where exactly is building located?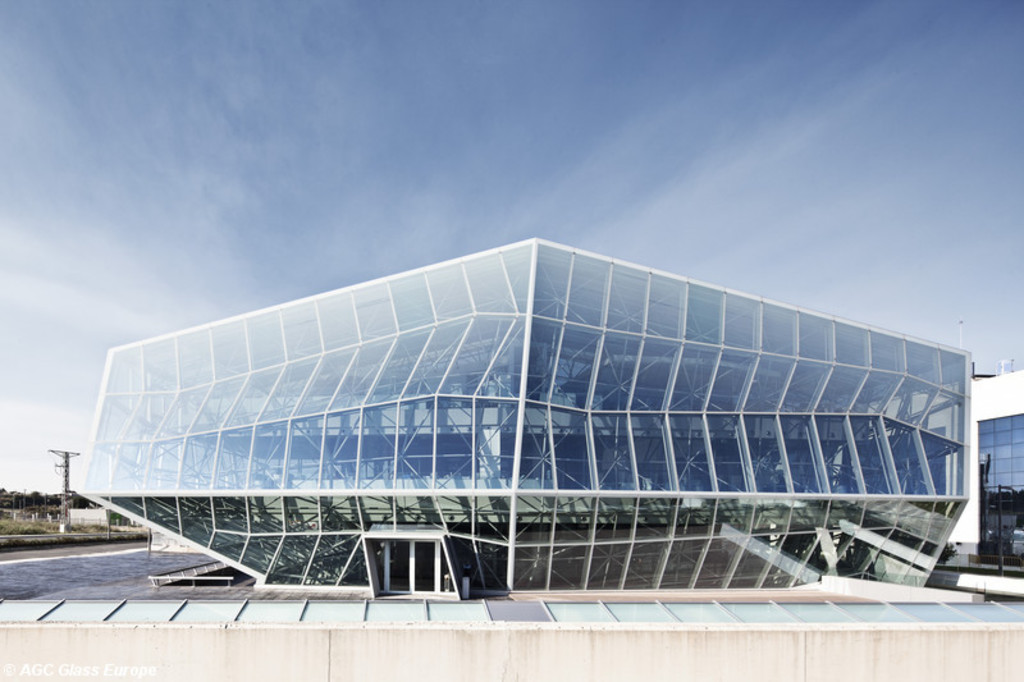
Its bounding box is <box>969,369,1023,595</box>.
